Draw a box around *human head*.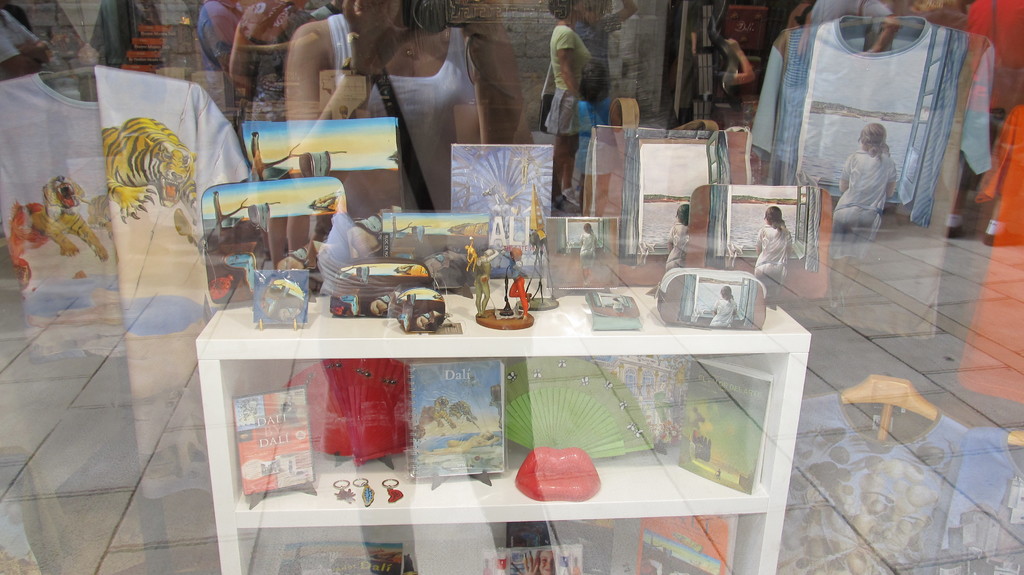
locate(764, 207, 782, 222).
